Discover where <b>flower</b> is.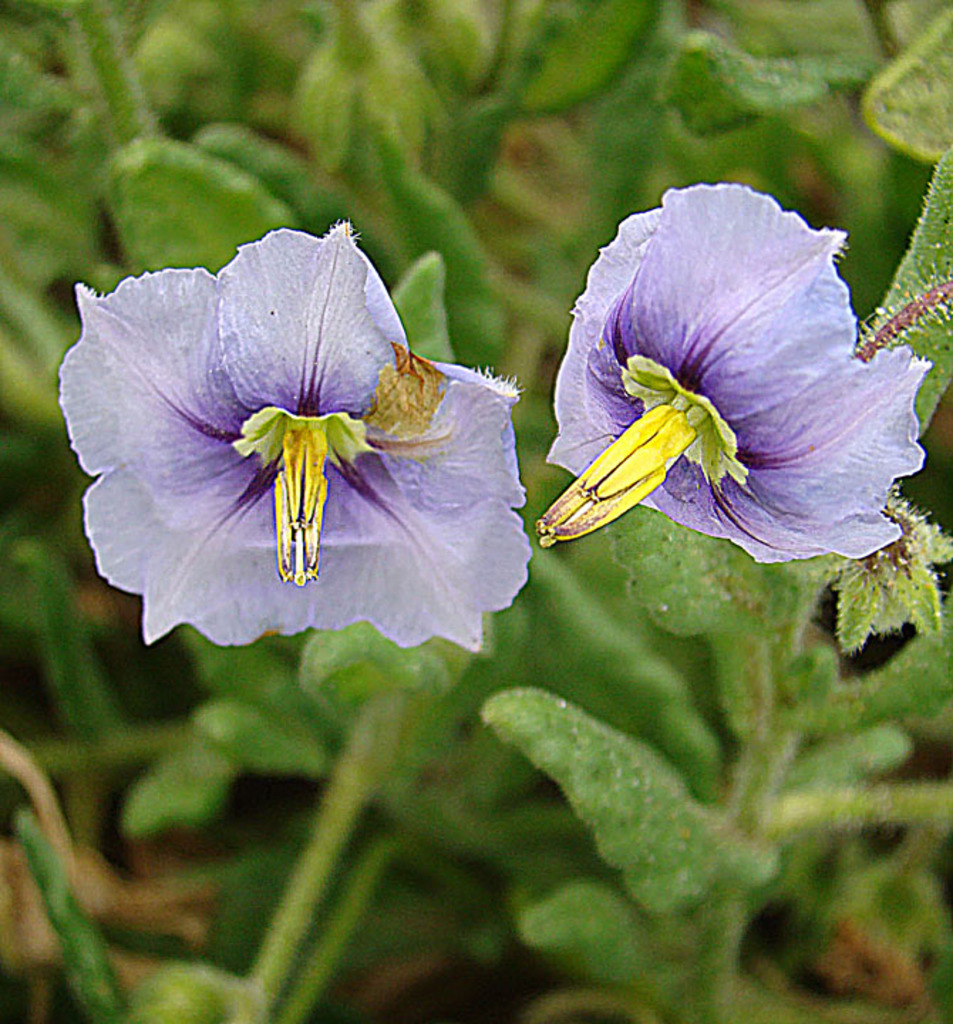
Discovered at bbox=[77, 220, 539, 651].
